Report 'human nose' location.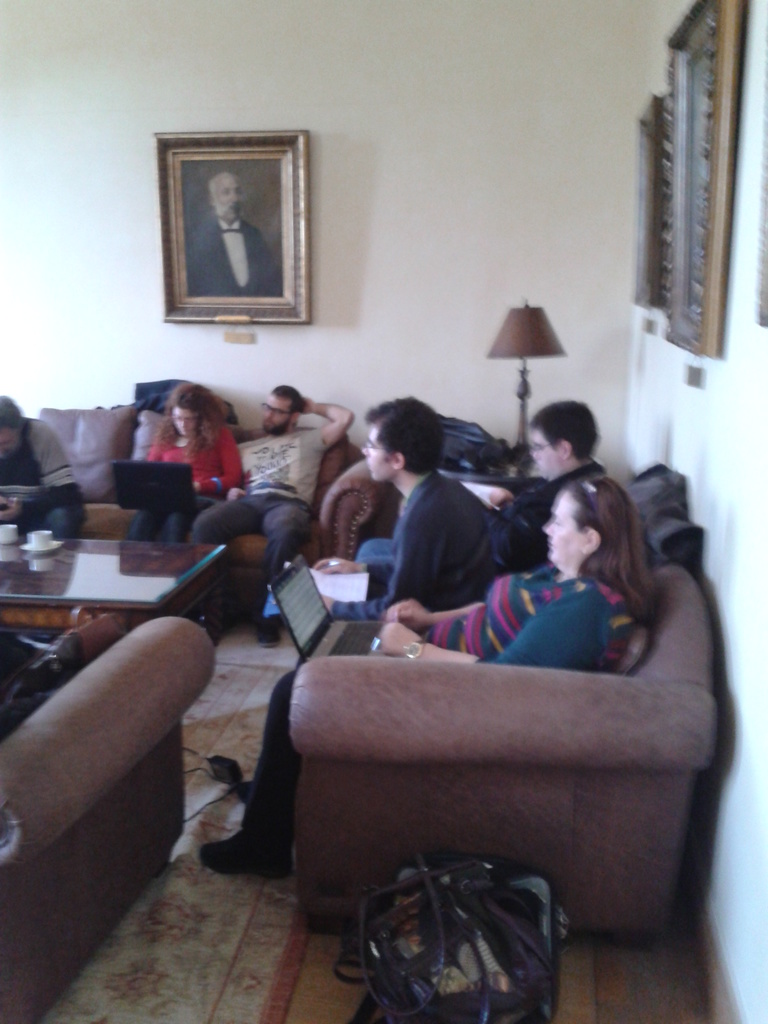
Report: <region>531, 445, 536, 461</region>.
